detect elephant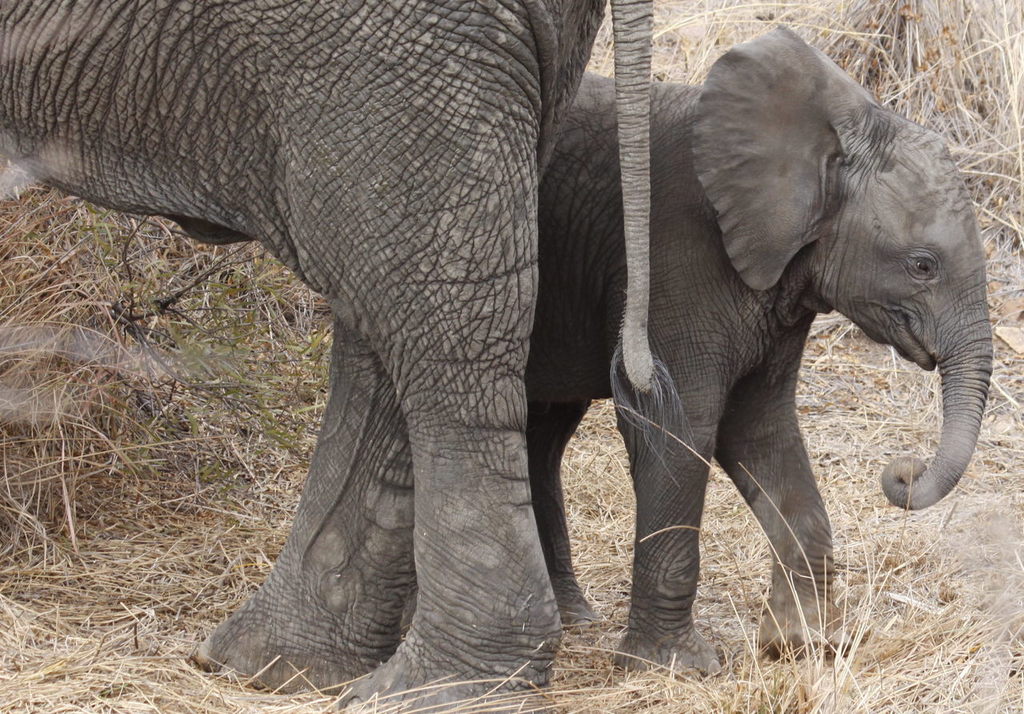
(0, 0, 680, 713)
